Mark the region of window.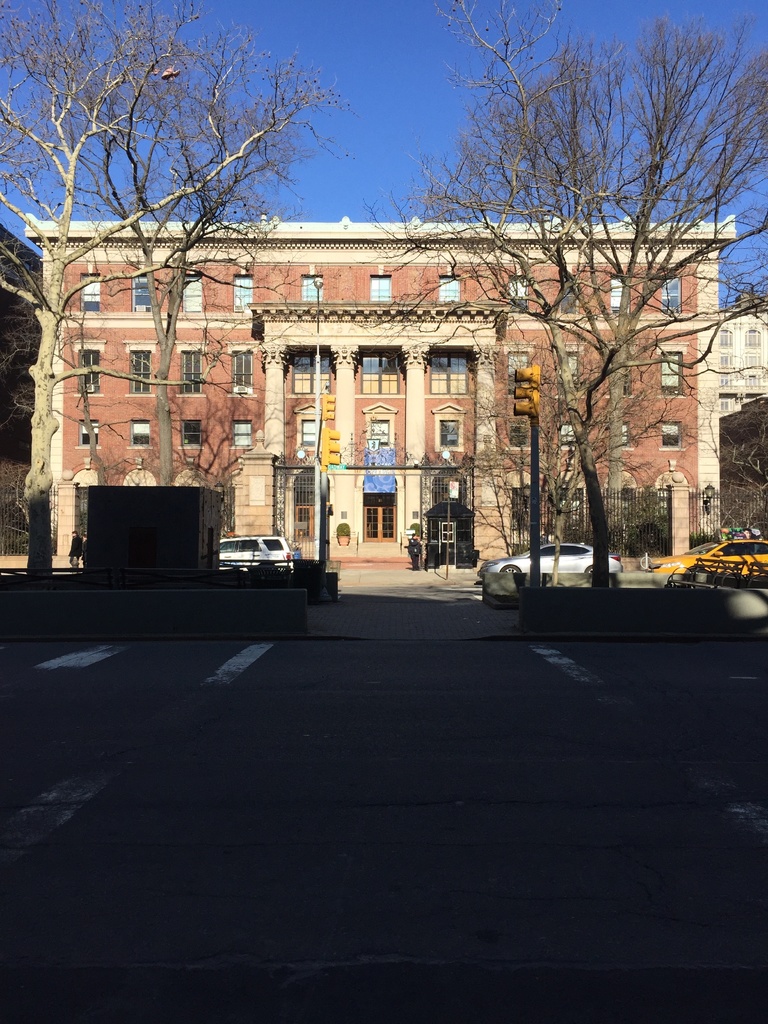
Region: Rect(746, 354, 764, 372).
